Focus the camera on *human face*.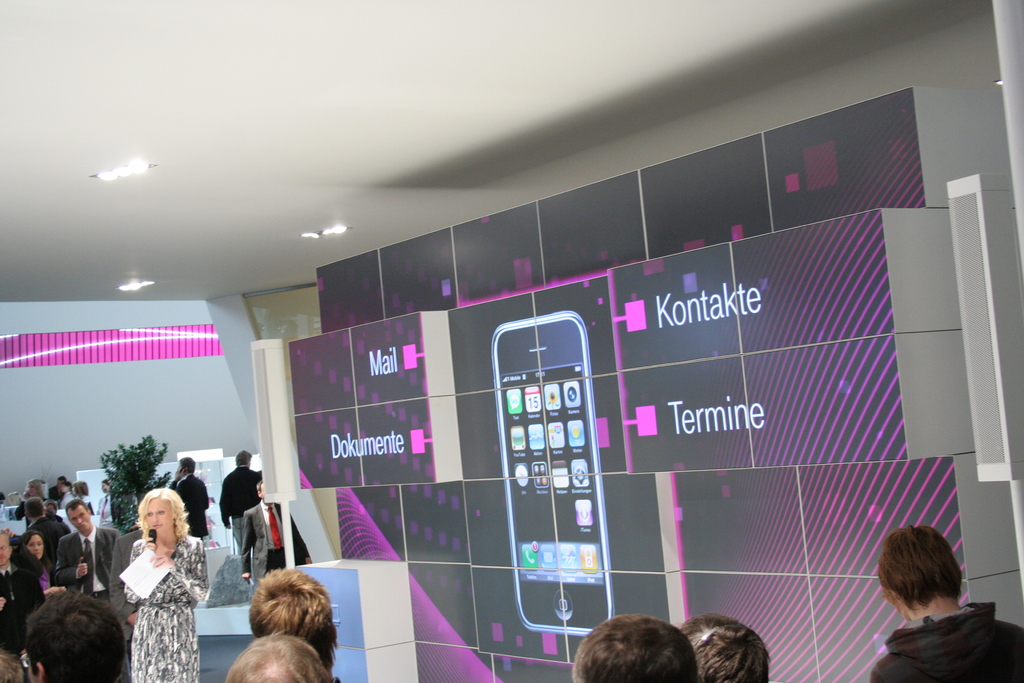
Focus region: {"left": 147, "top": 499, "right": 177, "bottom": 531}.
